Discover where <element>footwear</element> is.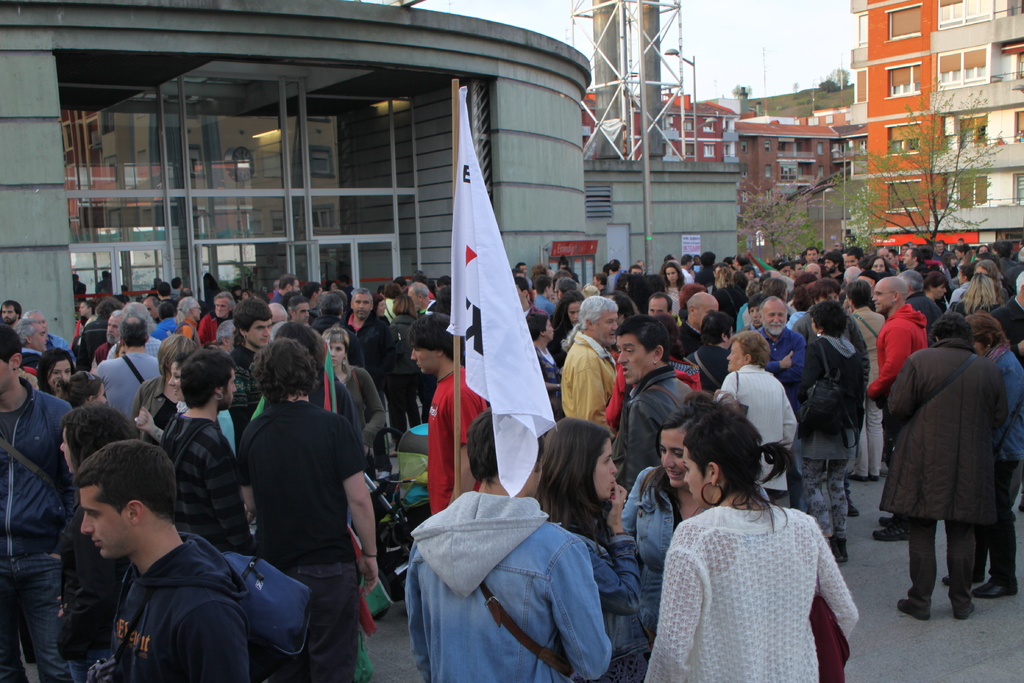
Discovered at BBox(973, 578, 1023, 602).
